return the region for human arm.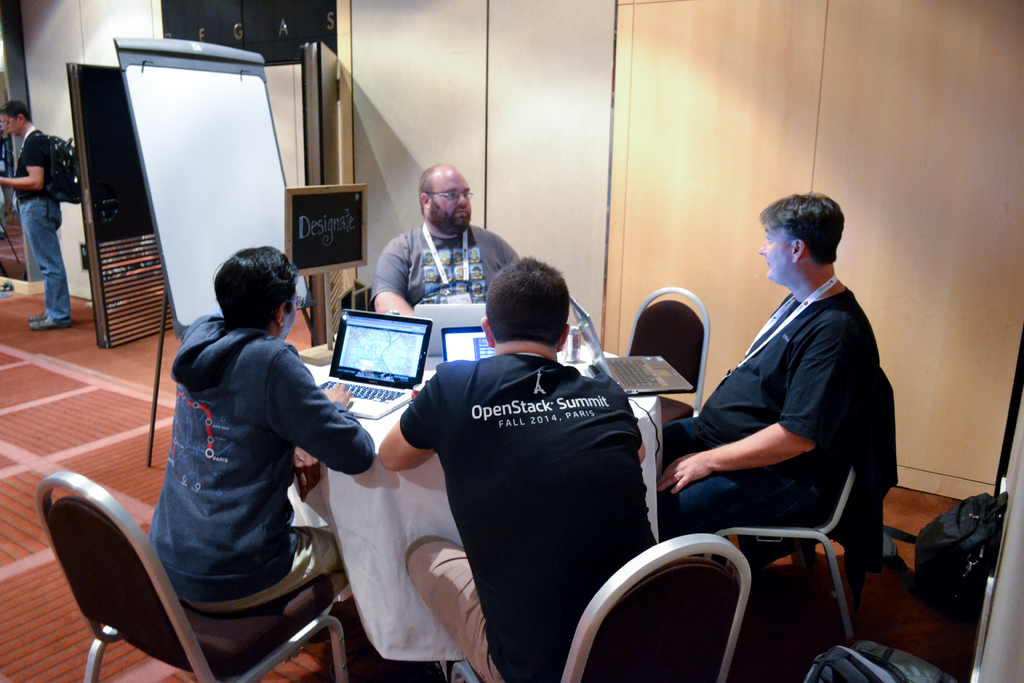
{"left": 266, "top": 347, "right": 375, "bottom": 477}.
